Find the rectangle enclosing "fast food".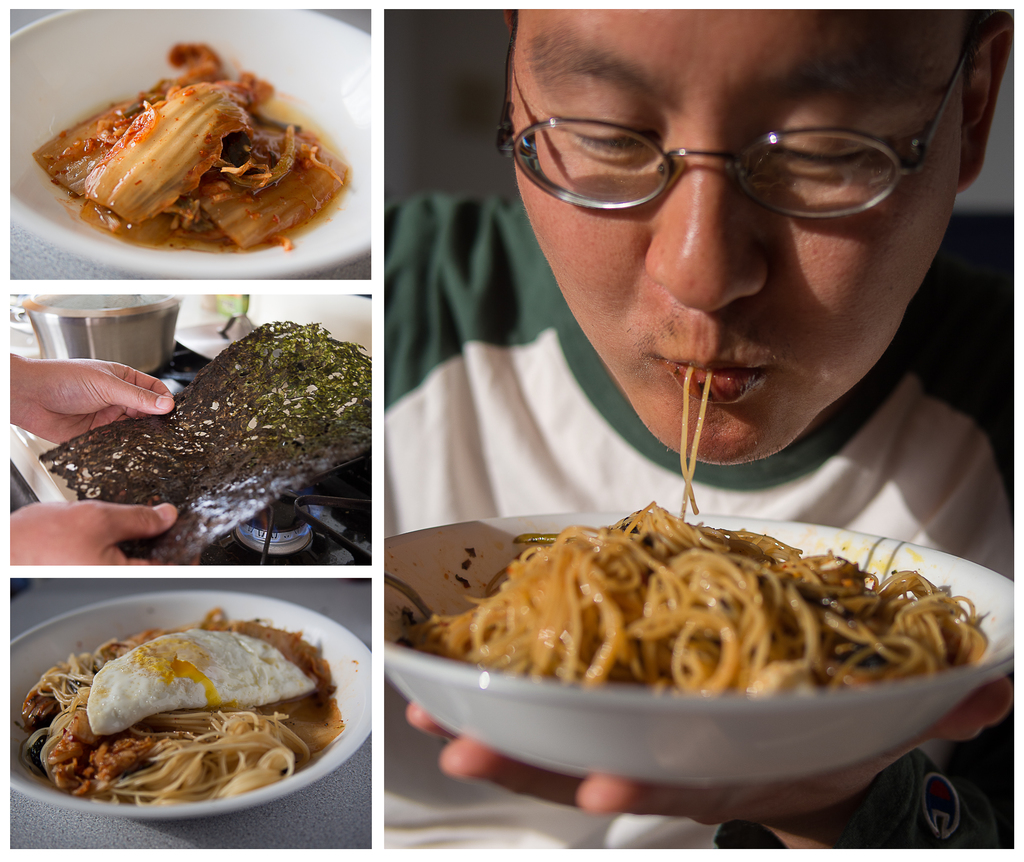
(left=12, top=612, right=340, bottom=804).
